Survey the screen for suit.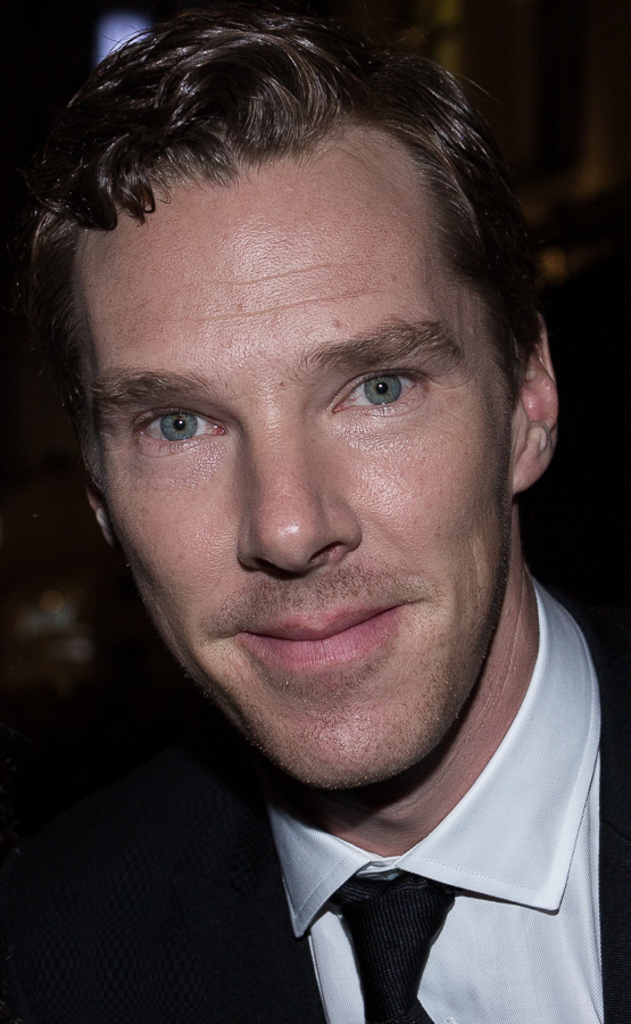
Survey found: (left=0, top=564, right=630, bottom=1023).
